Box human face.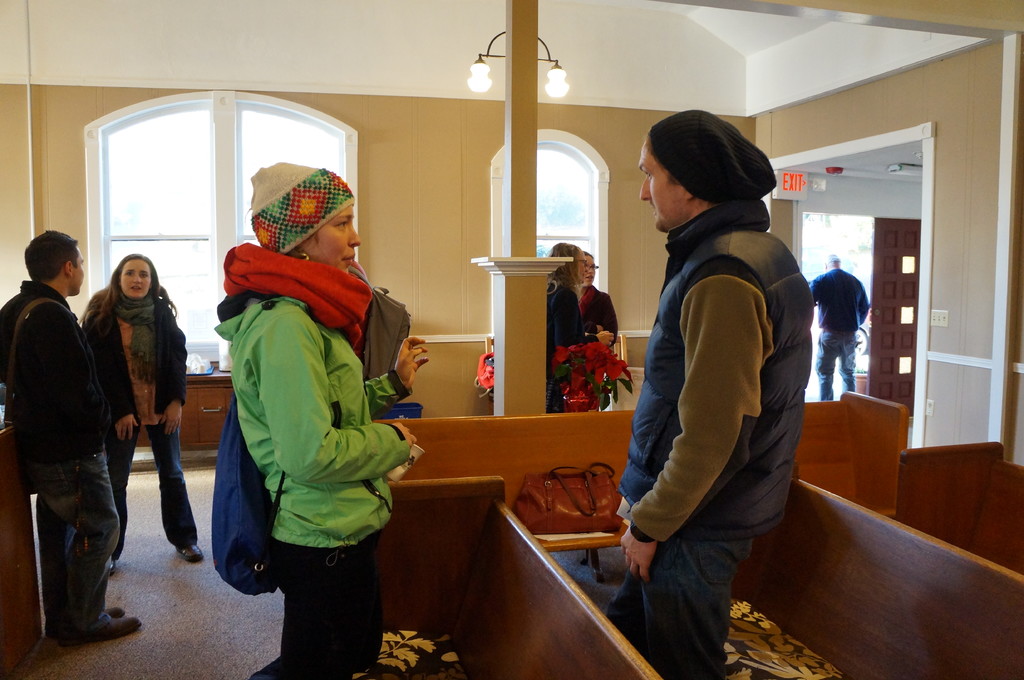
(582, 257, 594, 283).
